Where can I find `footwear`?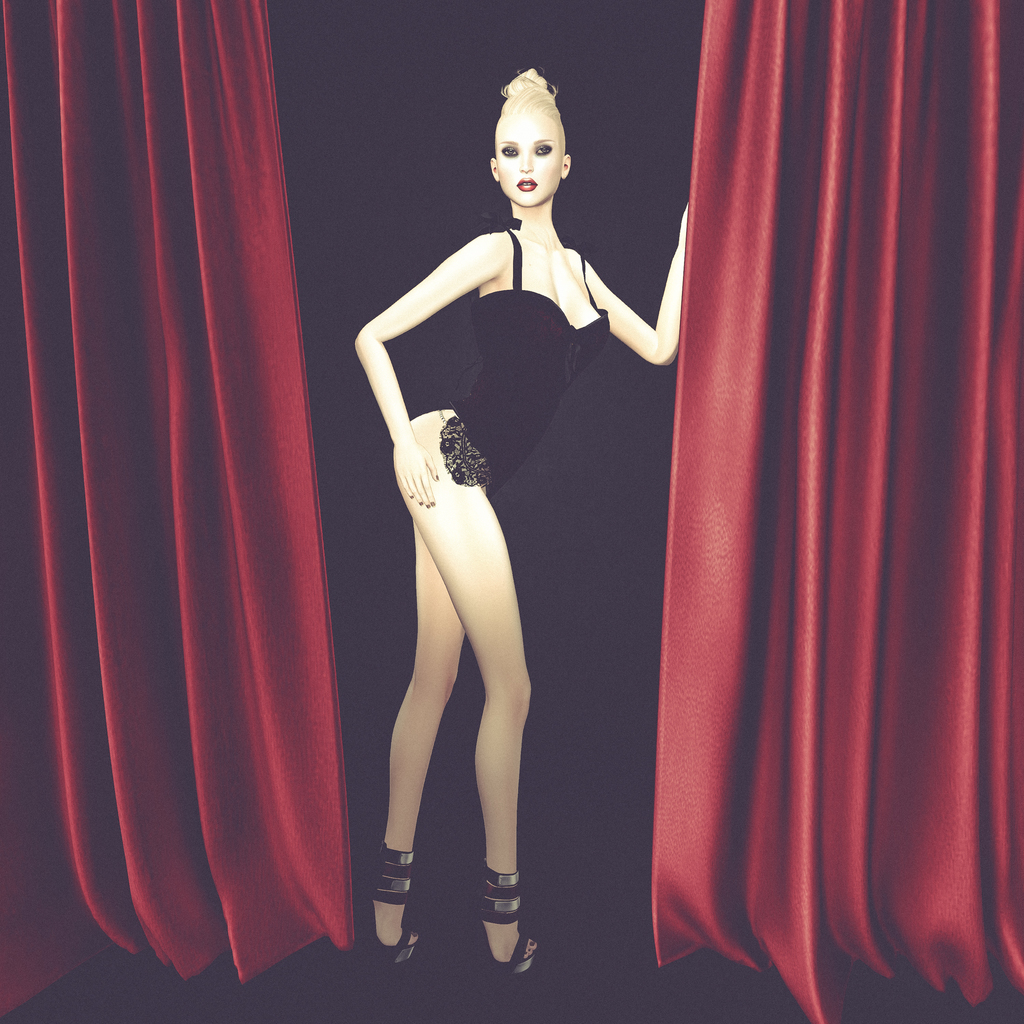
You can find it at 460:851:543:980.
